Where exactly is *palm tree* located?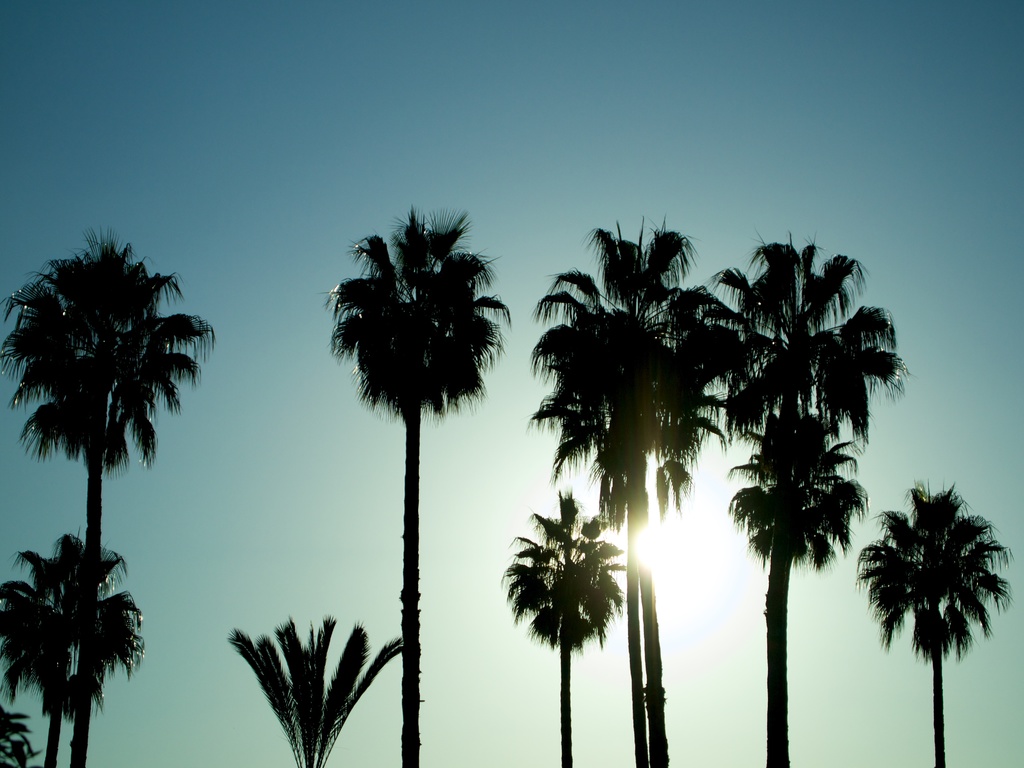
Its bounding box is box=[0, 224, 228, 767].
